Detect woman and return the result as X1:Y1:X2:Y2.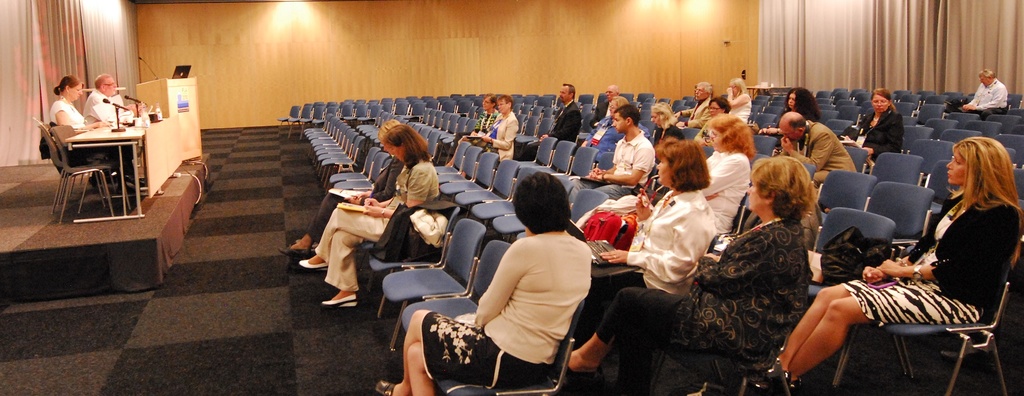
47:78:157:194.
